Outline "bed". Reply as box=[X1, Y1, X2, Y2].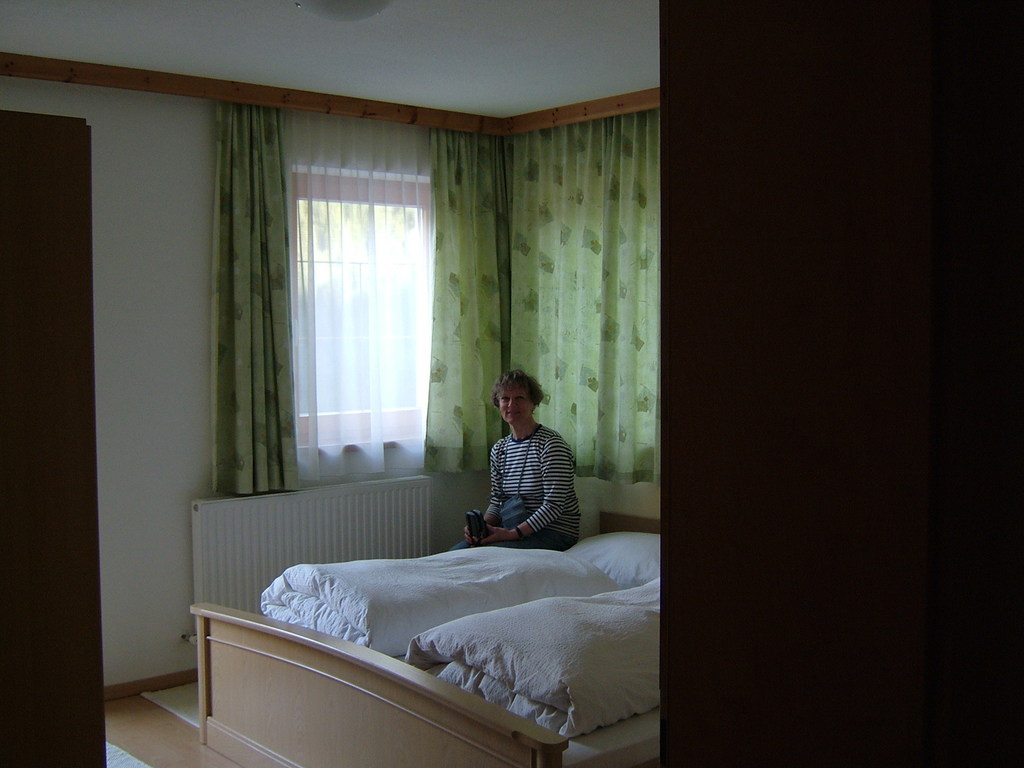
box=[184, 484, 647, 737].
